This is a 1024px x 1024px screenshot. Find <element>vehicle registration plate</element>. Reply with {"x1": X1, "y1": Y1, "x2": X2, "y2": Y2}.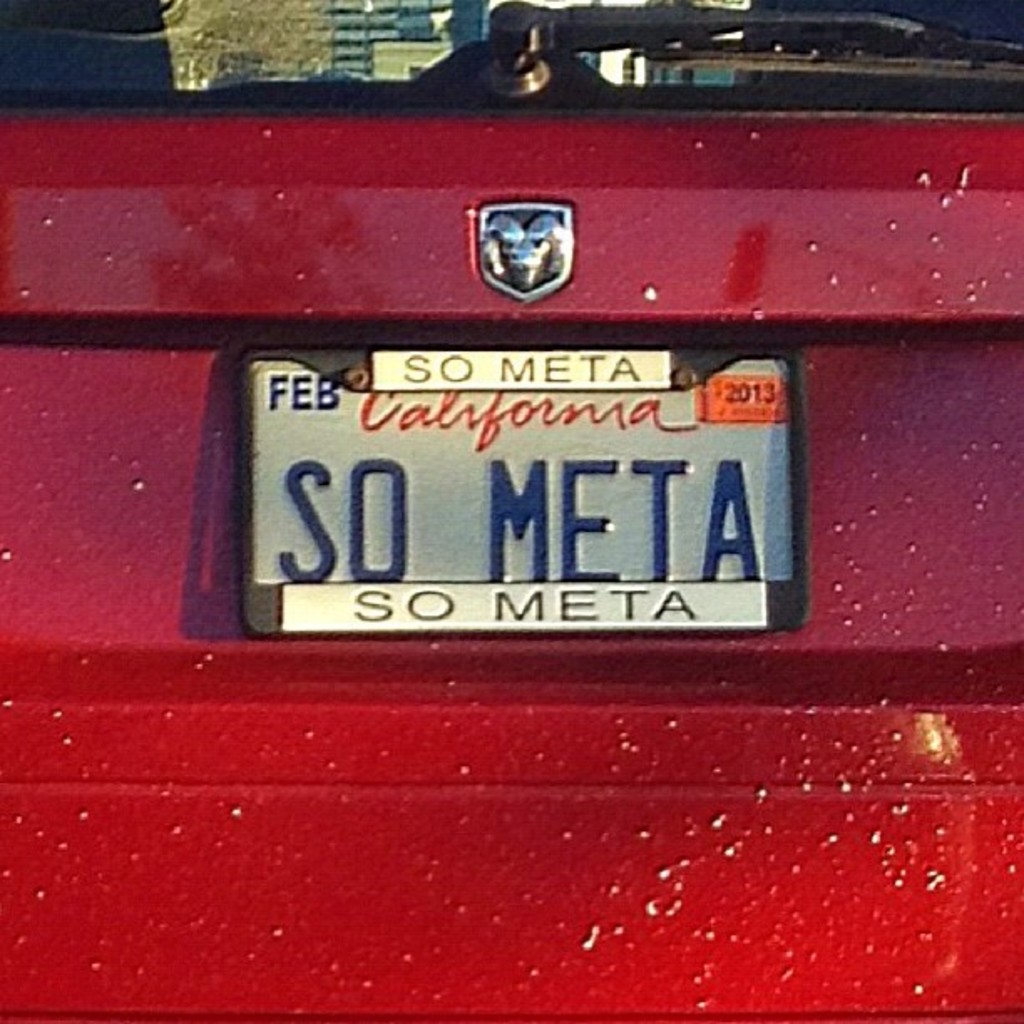
{"x1": 234, "y1": 341, "x2": 798, "y2": 646}.
